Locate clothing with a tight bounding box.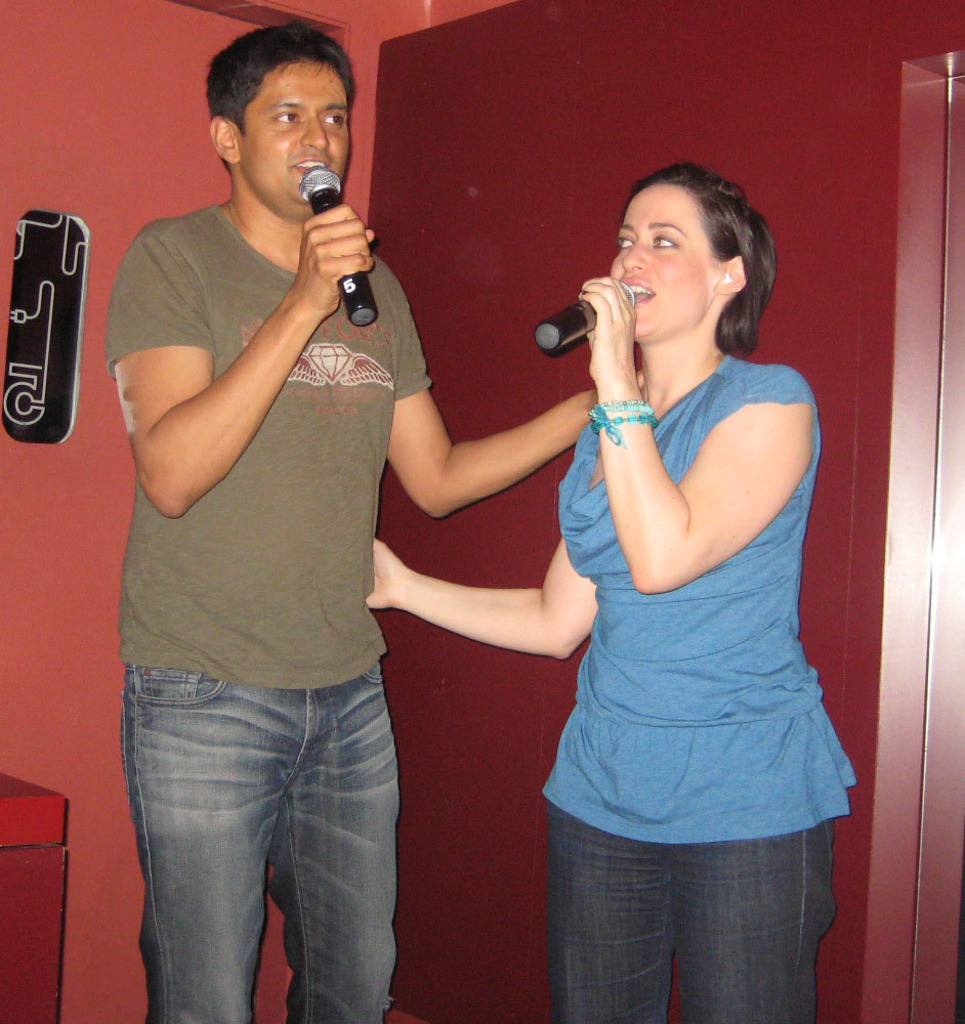
detection(532, 349, 851, 1023).
